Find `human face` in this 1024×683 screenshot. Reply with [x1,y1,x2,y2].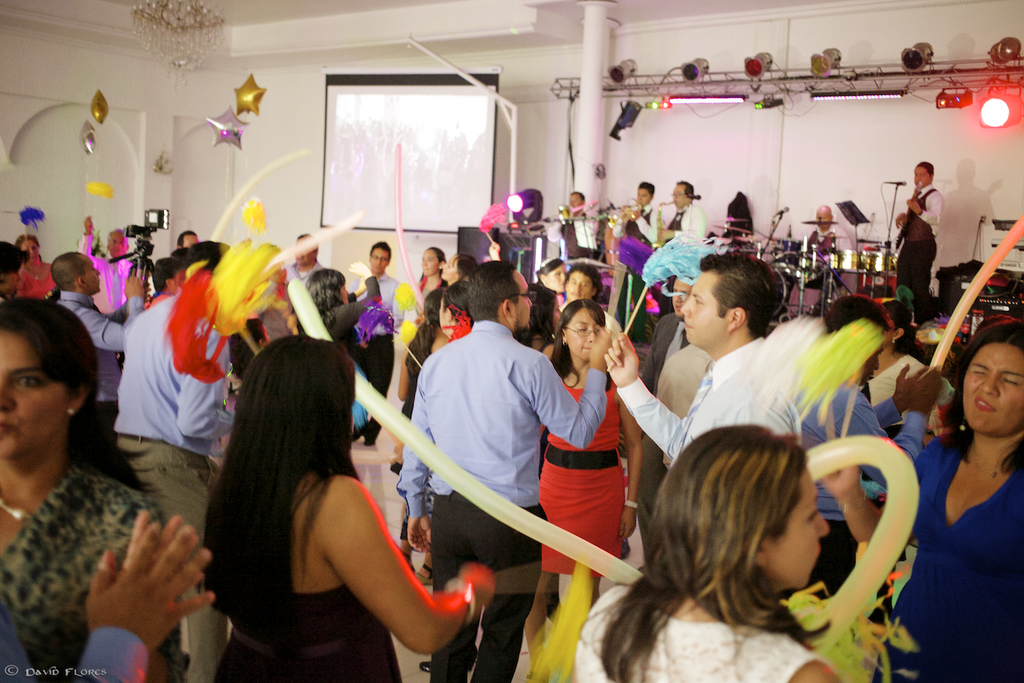
[963,342,1023,433].
